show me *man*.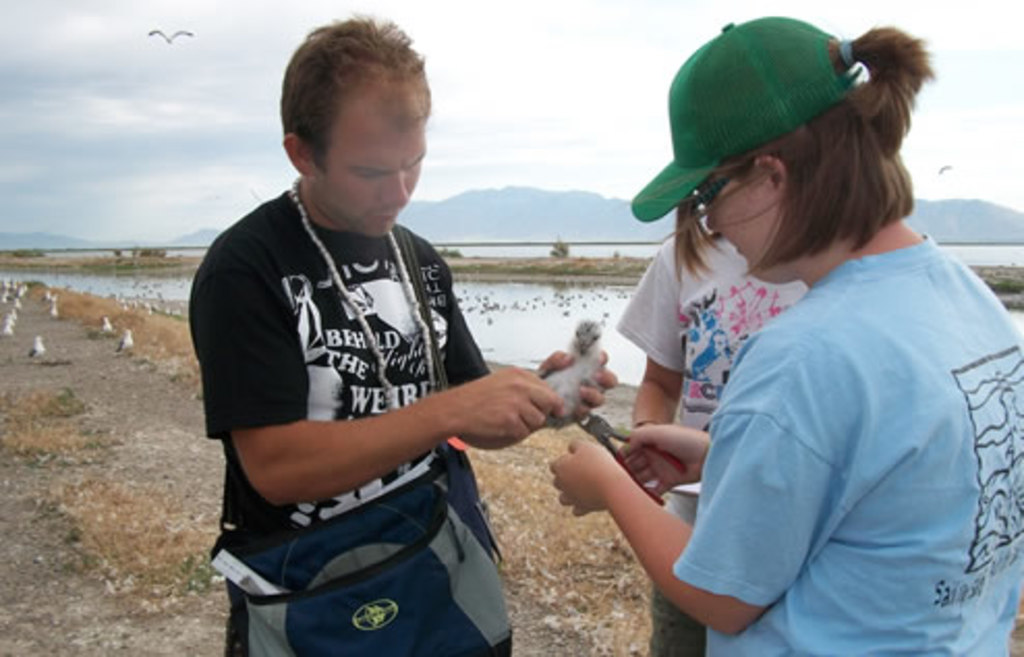
*man* is here: (184,46,597,653).
